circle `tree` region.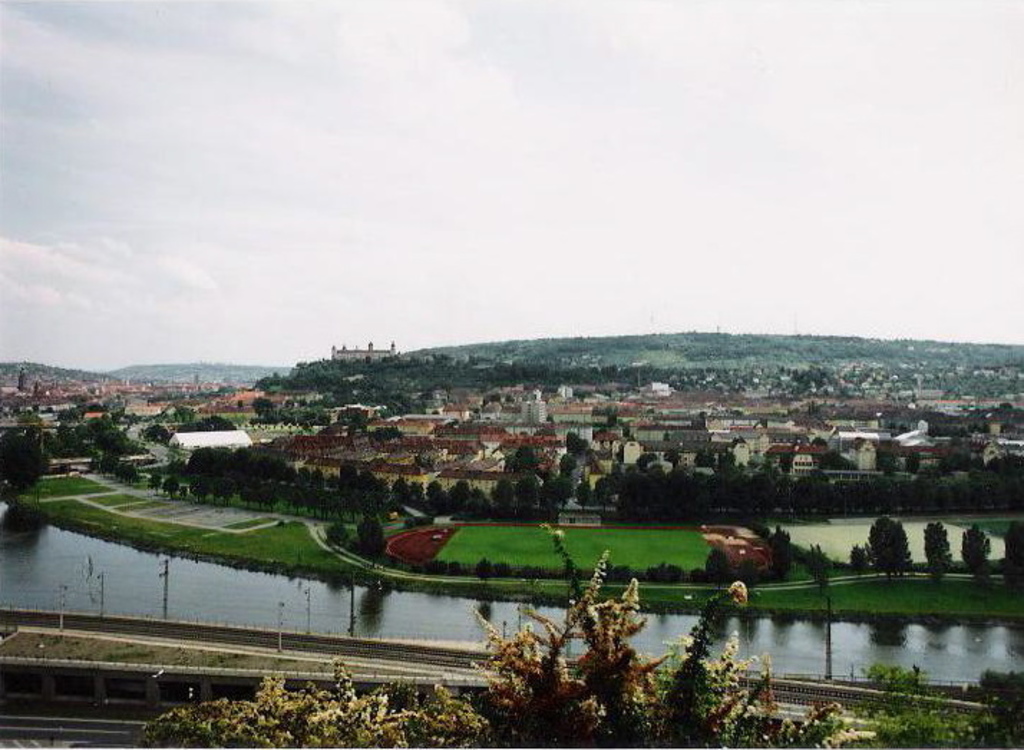
Region: [410, 480, 426, 508].
